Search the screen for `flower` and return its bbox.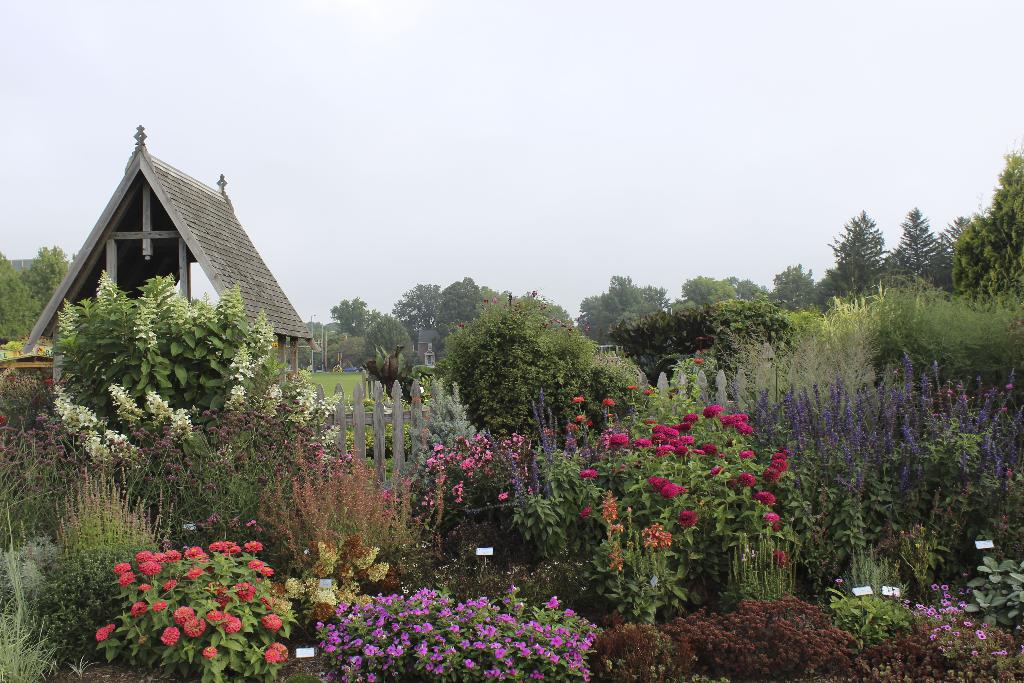
Found: [183, 547, 199, 557].
